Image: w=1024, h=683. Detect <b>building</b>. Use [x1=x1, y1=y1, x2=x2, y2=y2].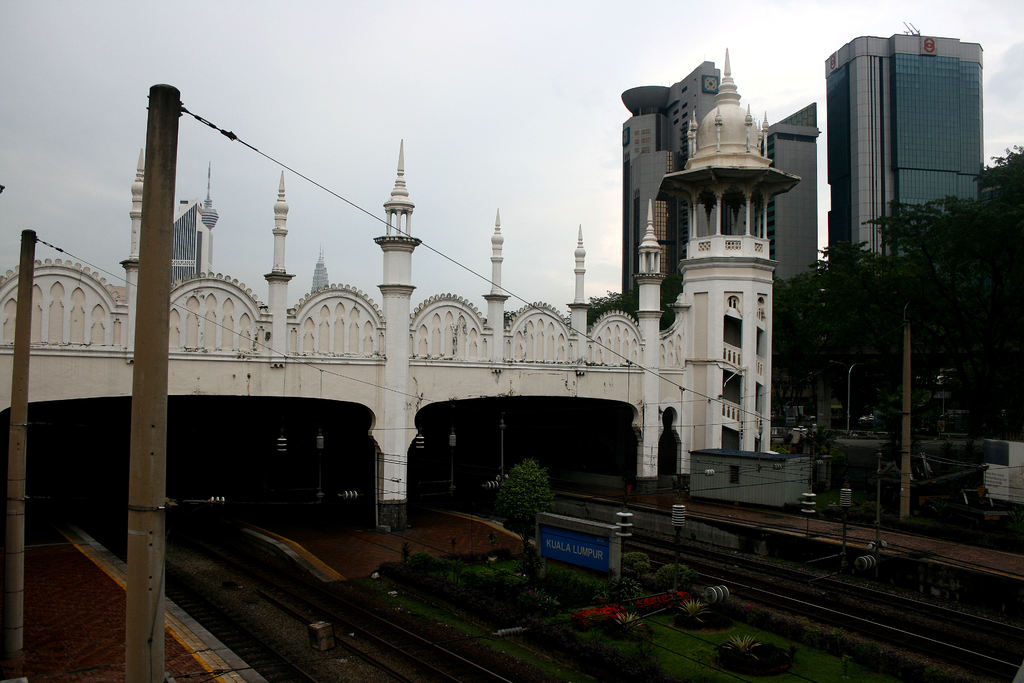
[x1=621, y1=58, x2=820, y2=283].
